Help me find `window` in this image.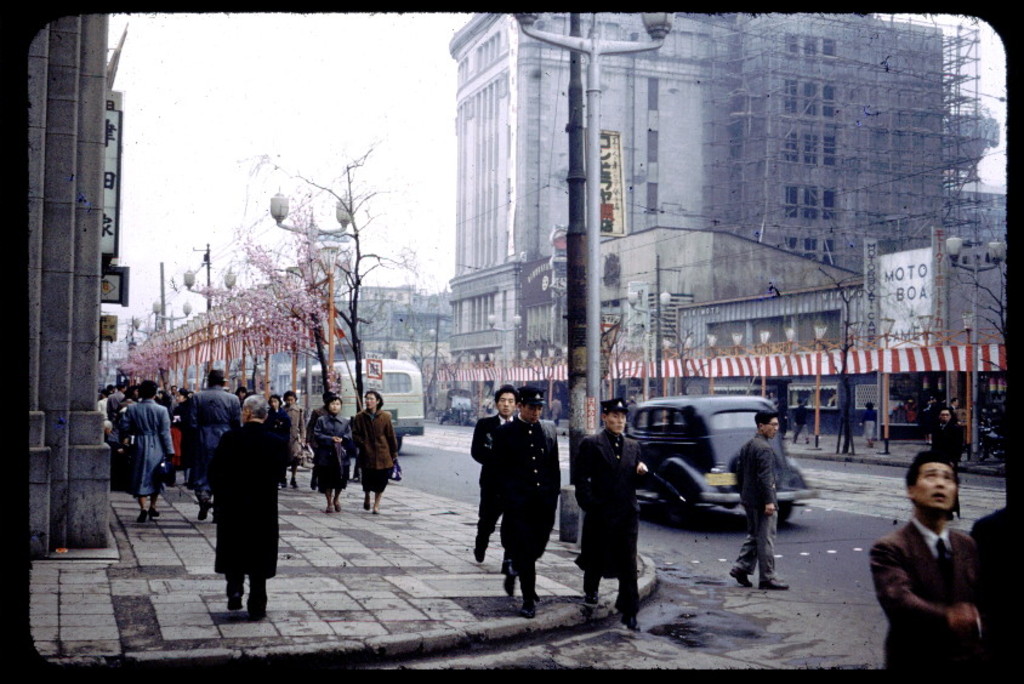
Found it: <region>650, 74, 661, 113</region>.
